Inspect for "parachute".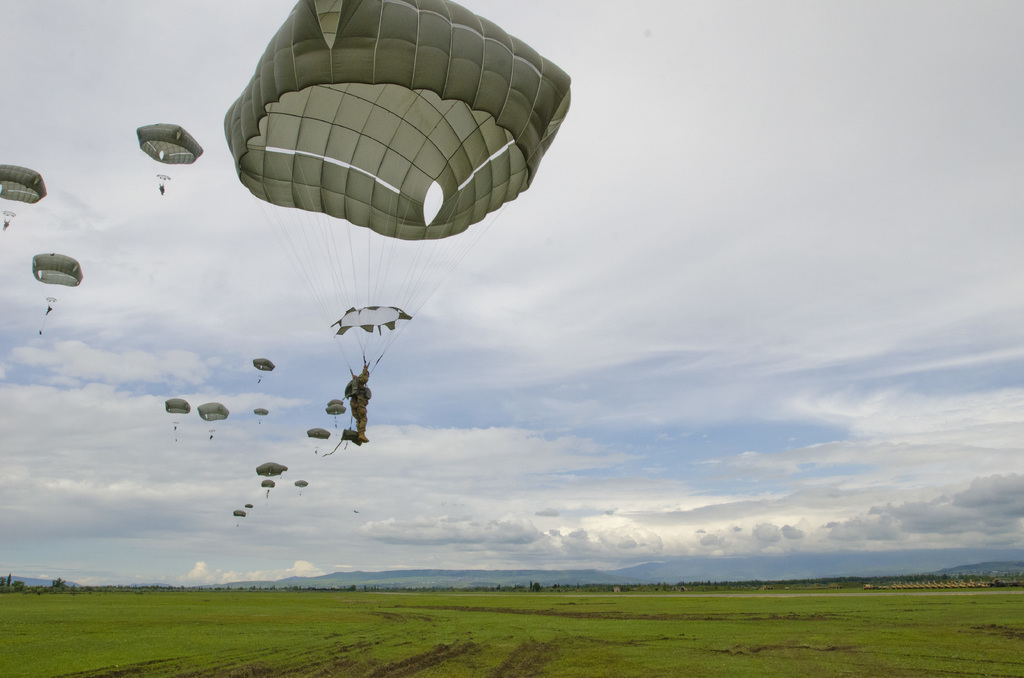
Inspection: bbox=[243, 499, 257, 510].
